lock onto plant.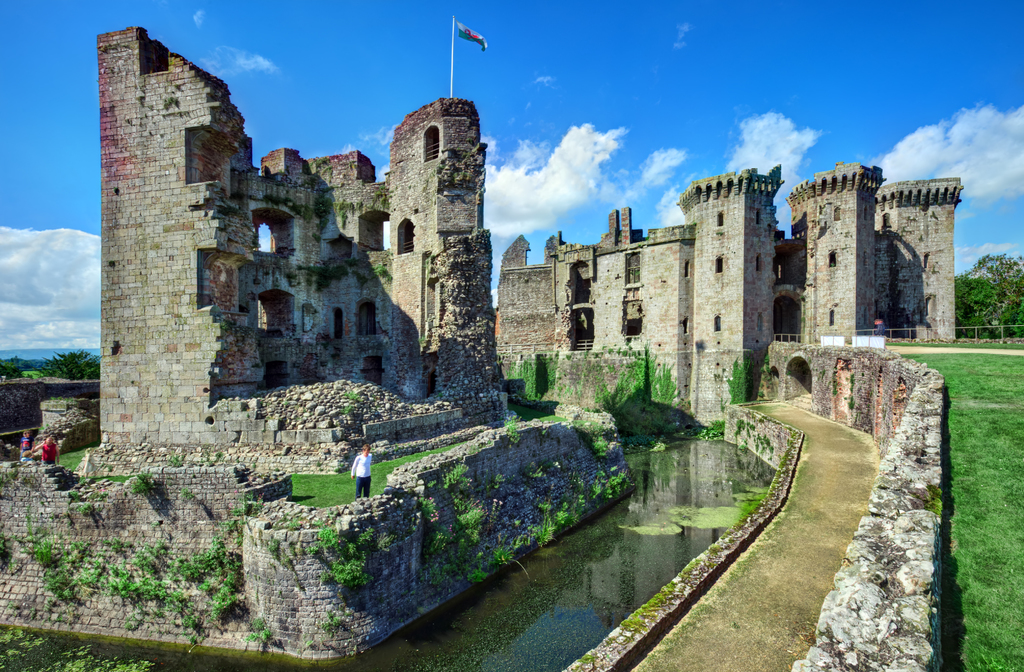
Locked: [50,445,79,469].
